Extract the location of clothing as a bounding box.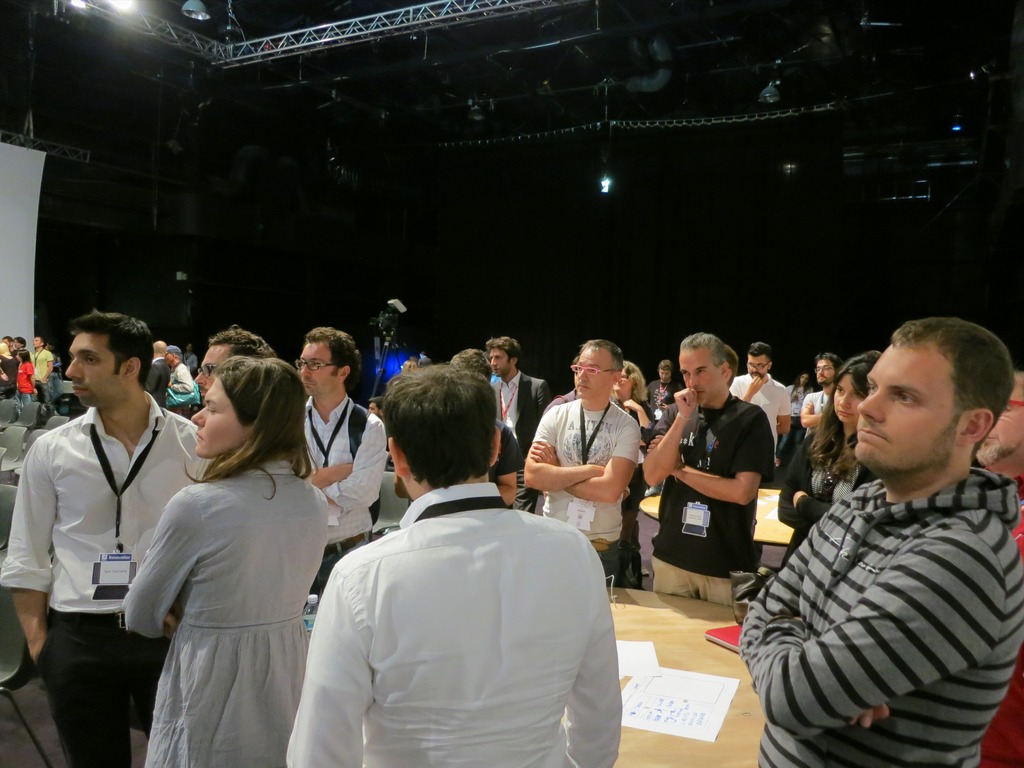
(x1=491, y1=371, x2=552, y2=513).
